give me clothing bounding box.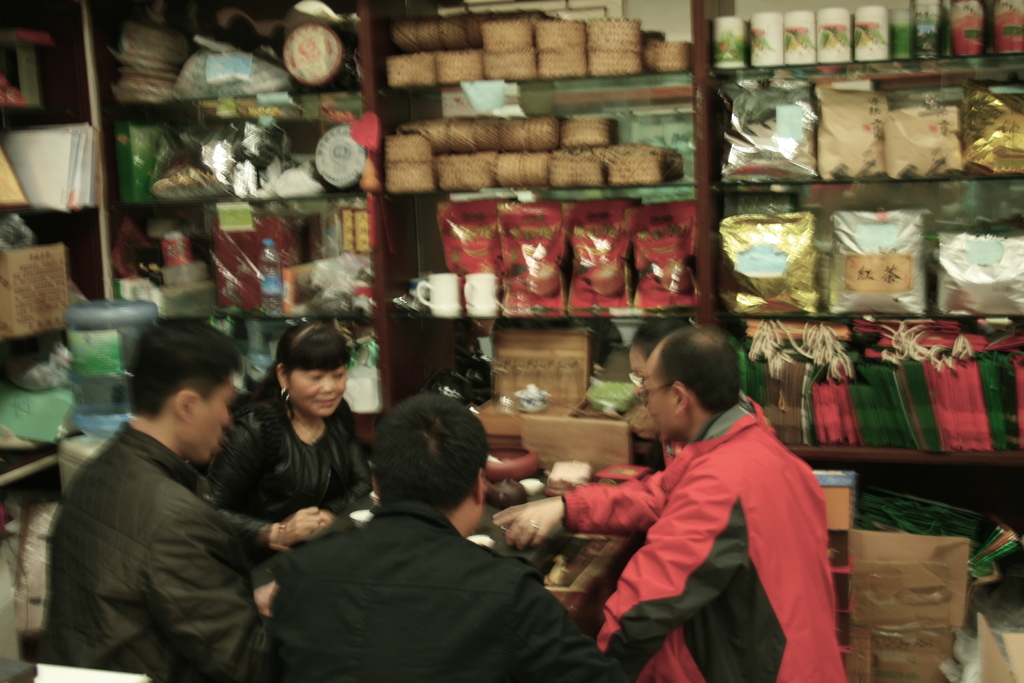
bbox=(271, 500, 624, 682).
